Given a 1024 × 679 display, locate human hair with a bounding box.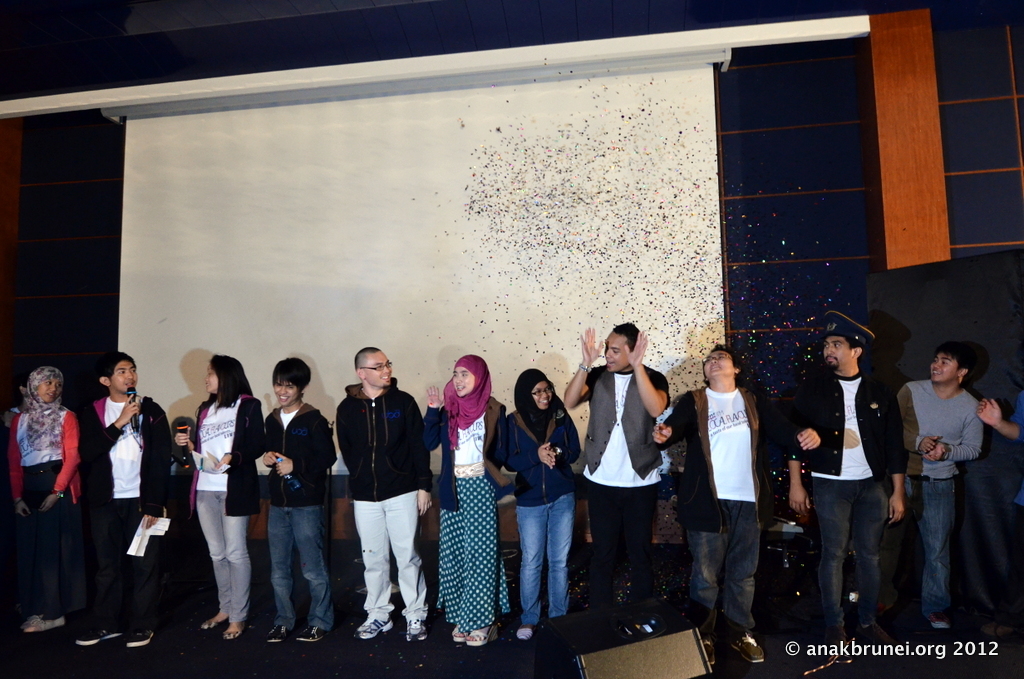
Located: locate(702, 343, 742, 381).
